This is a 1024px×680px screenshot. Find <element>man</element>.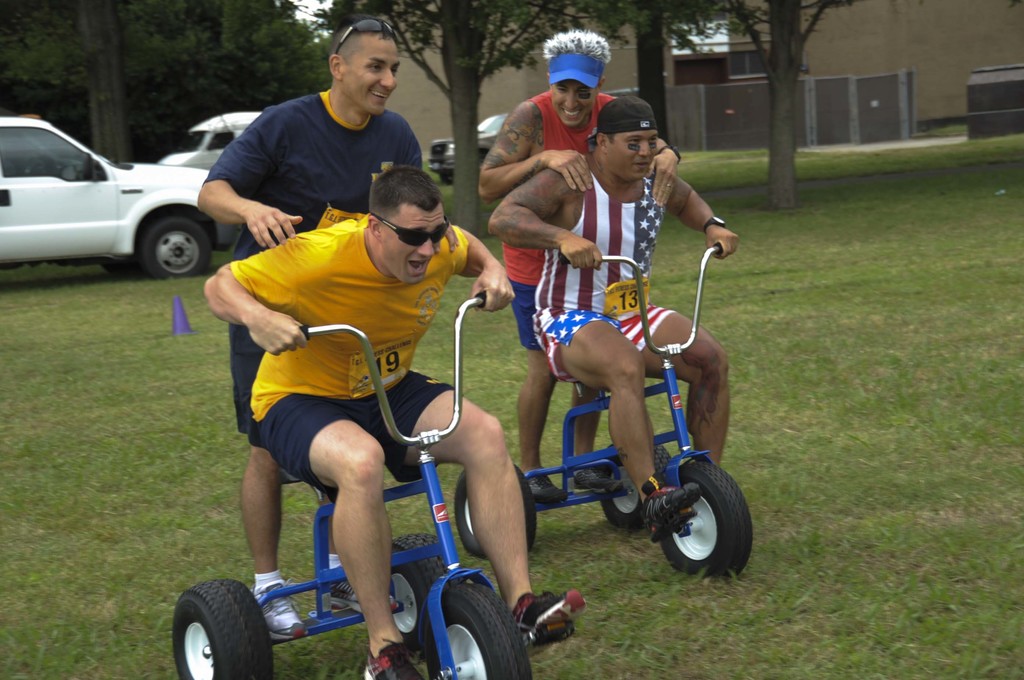
Bounding box: bbox(198, 19, 459, 642).
